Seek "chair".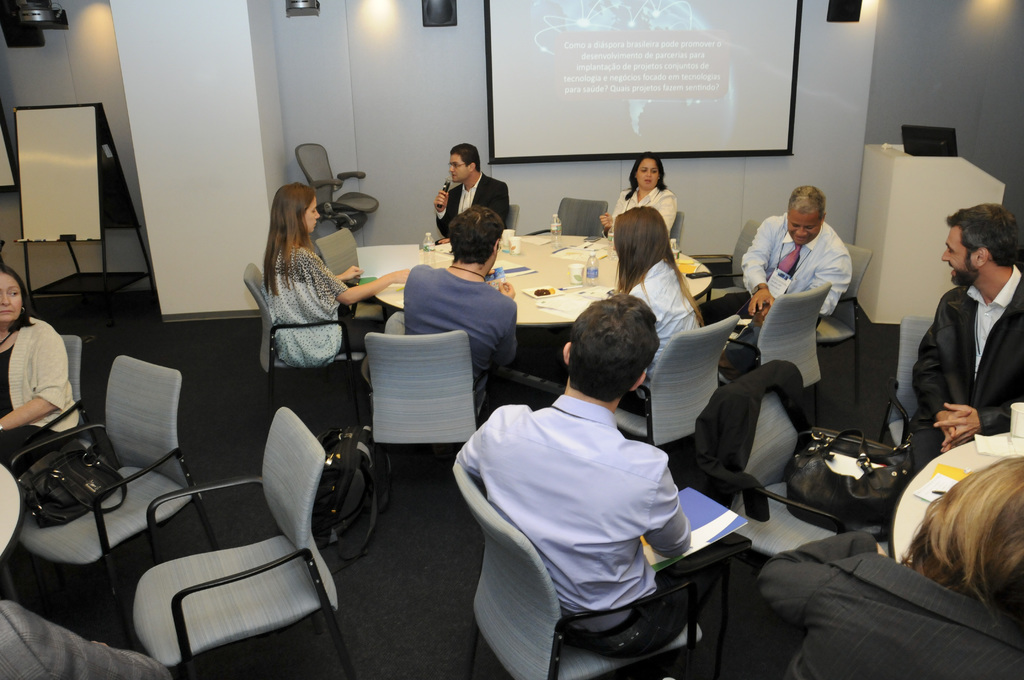
[692,354,915,567].
